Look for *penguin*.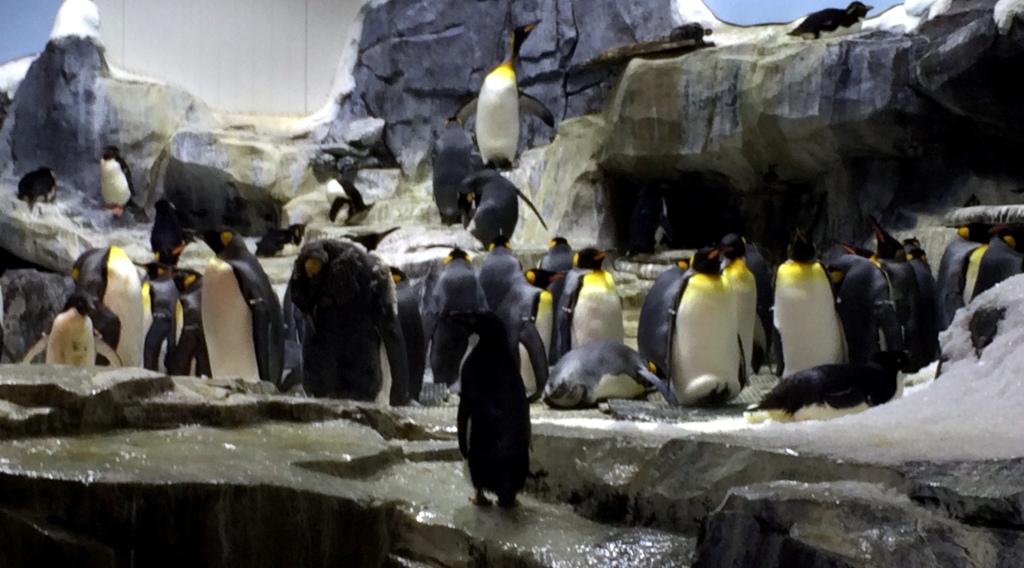
Found: left=284, top=234, right=415, bottom=418.
